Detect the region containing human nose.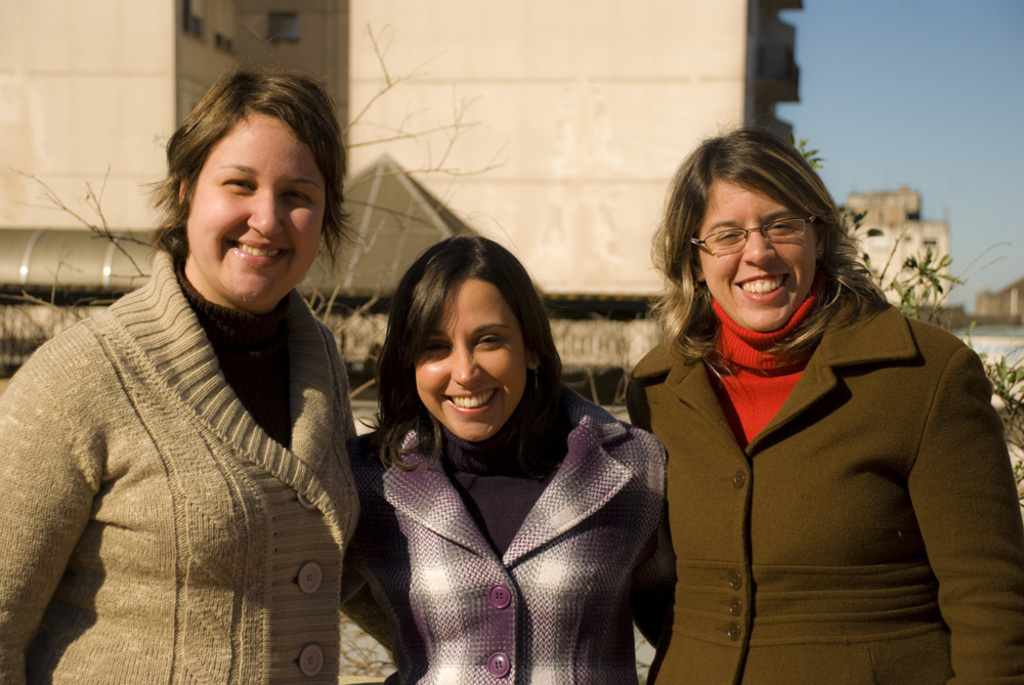
bbox=(451, 339, 479, 383).
